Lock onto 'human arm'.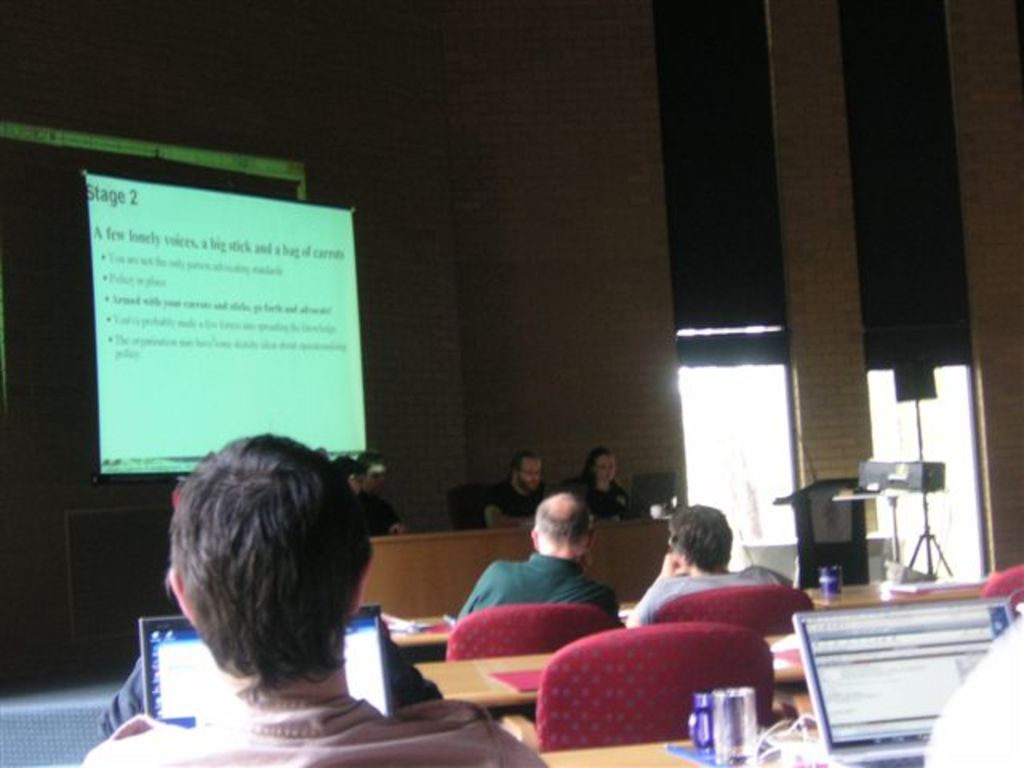
Locked: x1=98 y1=659 x2=142 y2=739.
